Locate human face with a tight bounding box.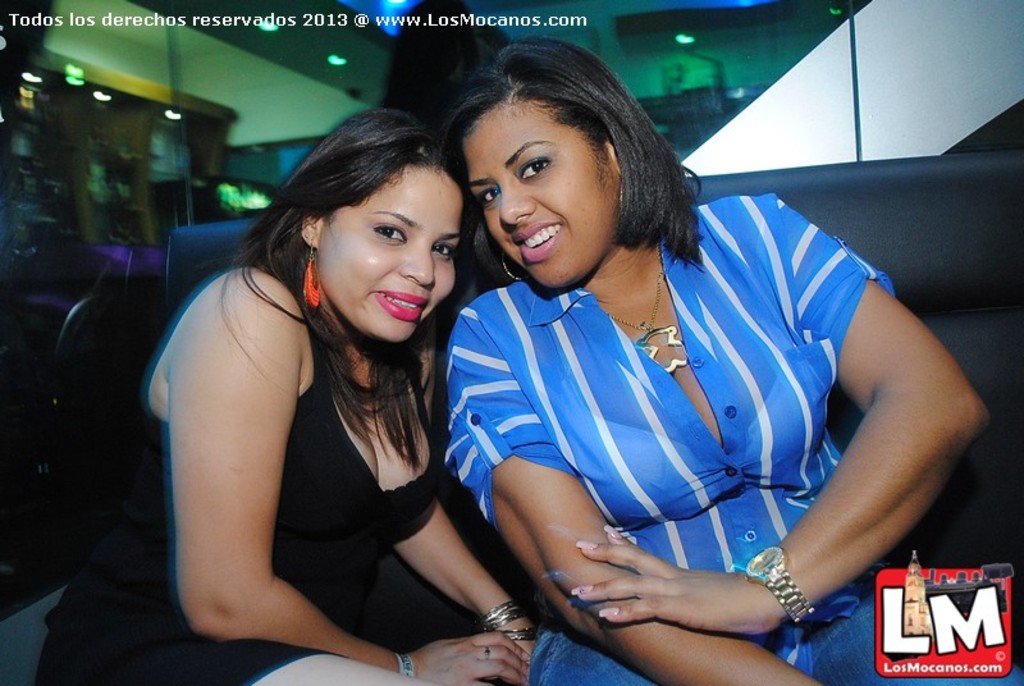
(314, 165, 465, 346).
